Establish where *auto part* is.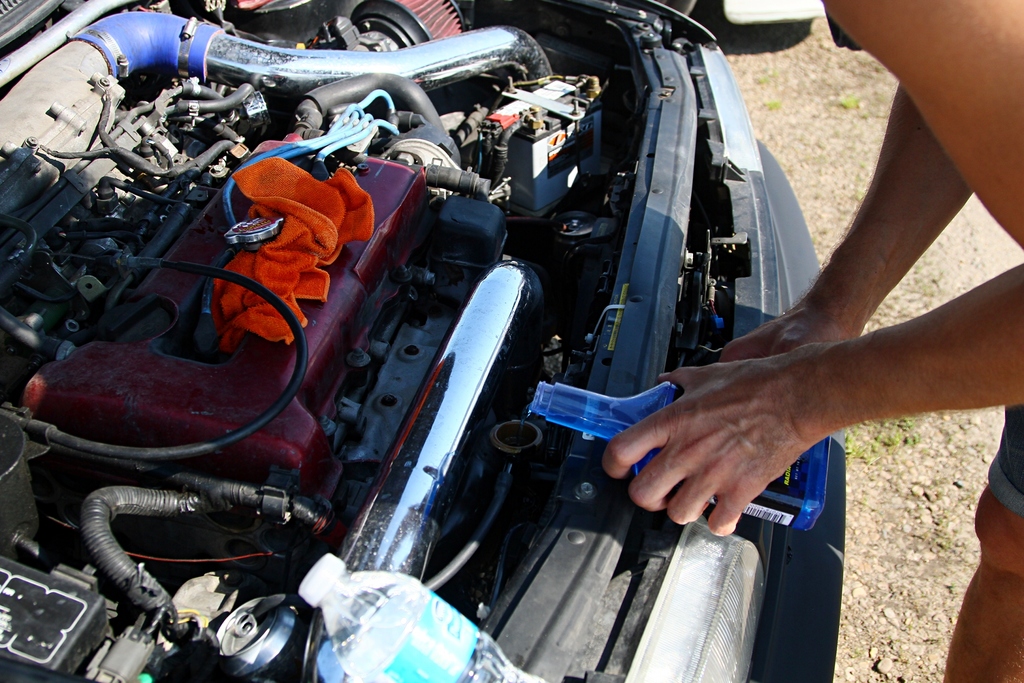
Established at [left=1, top=0, right=844, bottom=682].
